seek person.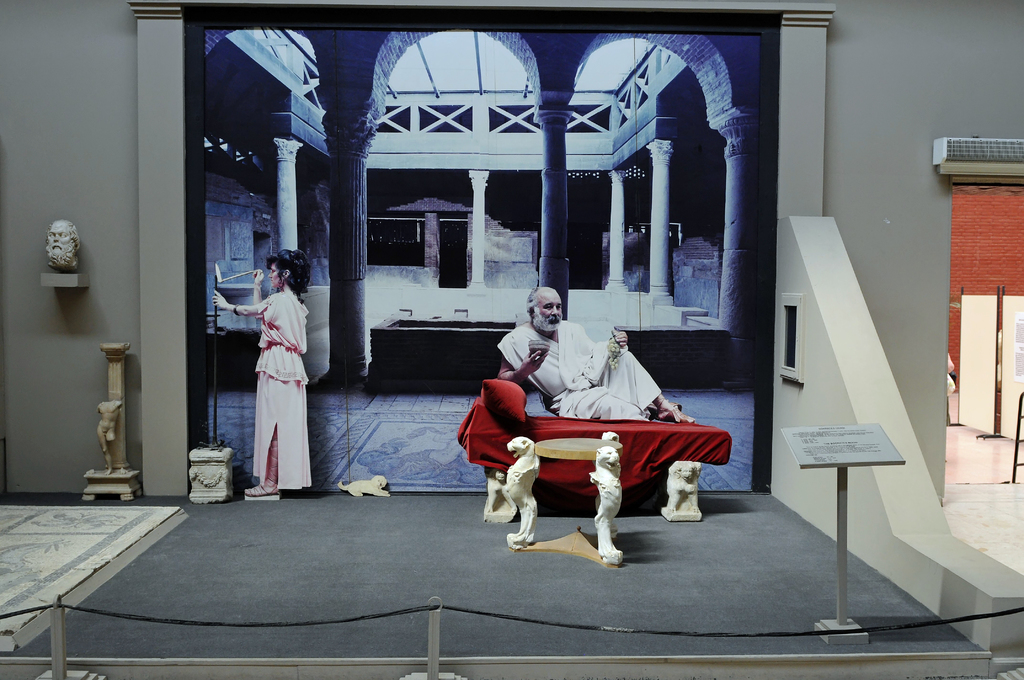
[500,280,699,433].
